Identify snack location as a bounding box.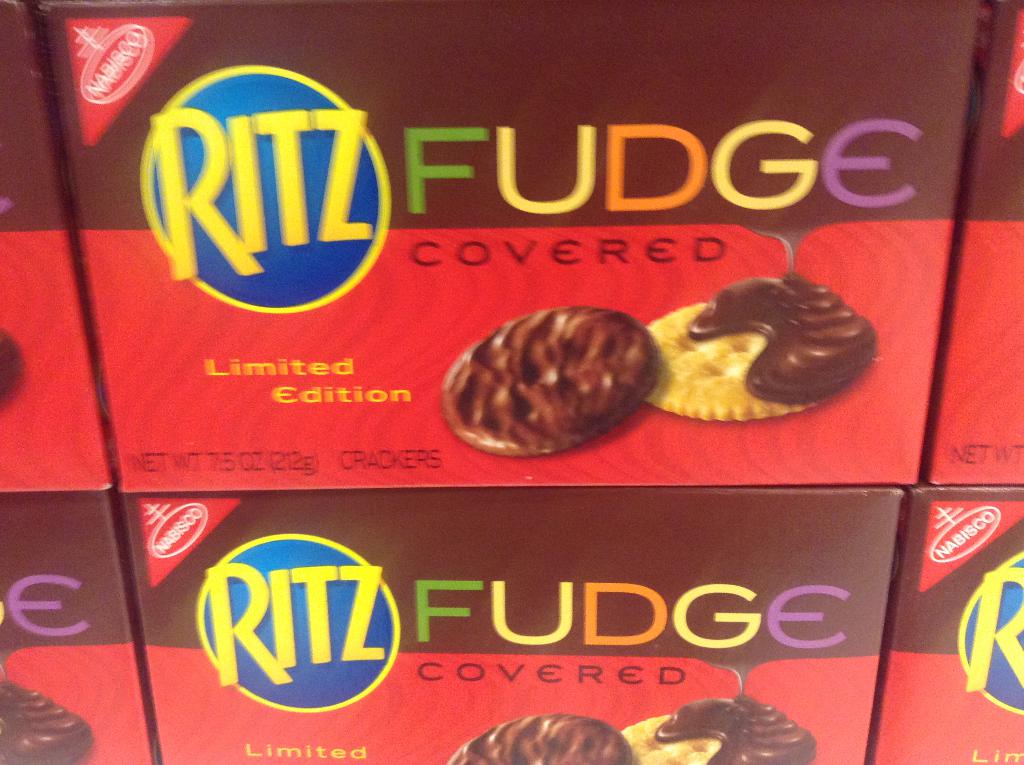
region(651, 271, 874, 426).
